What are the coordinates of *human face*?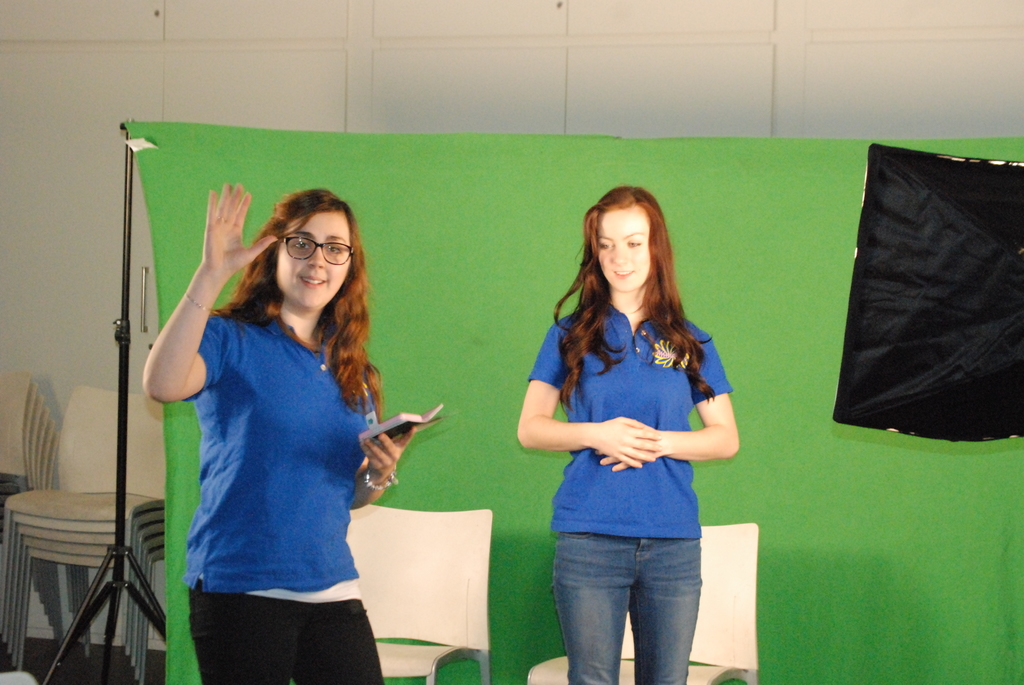
271 210 355 311.
